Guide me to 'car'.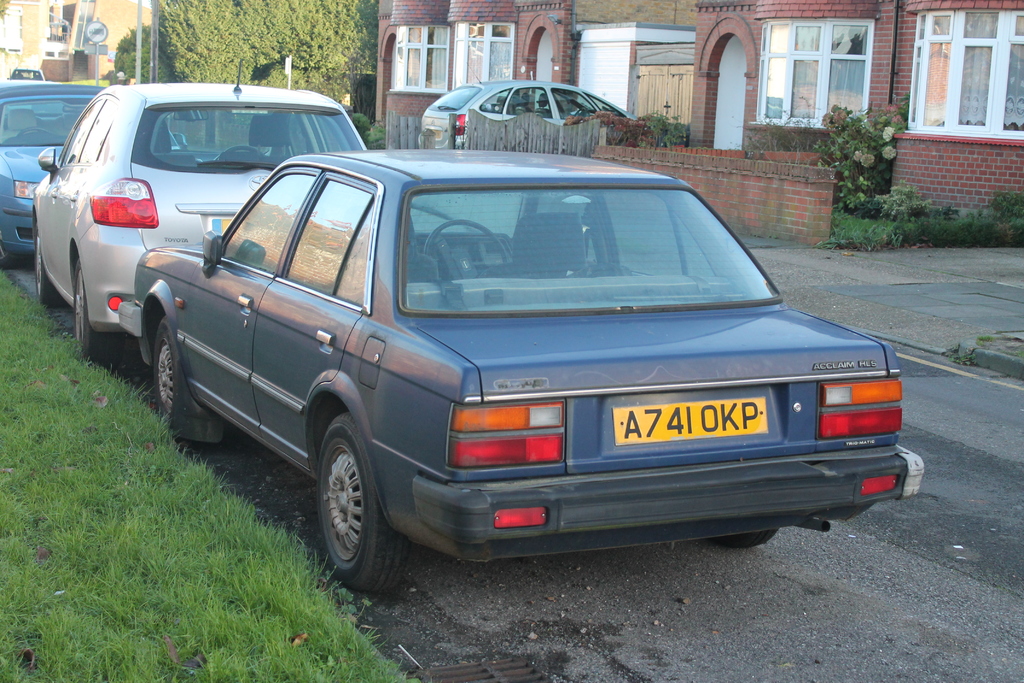
Guidance: bbox=(36, 56, 366, 369).
